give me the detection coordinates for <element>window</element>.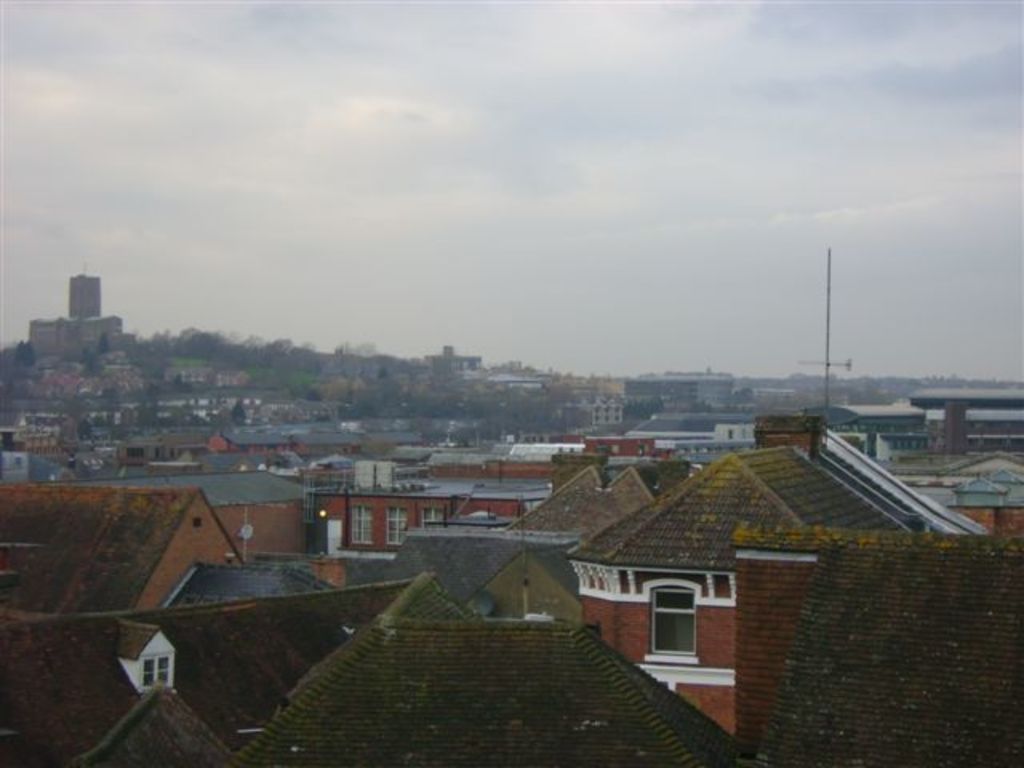
(x1=656, y1=595, x2=694, y2=658).
